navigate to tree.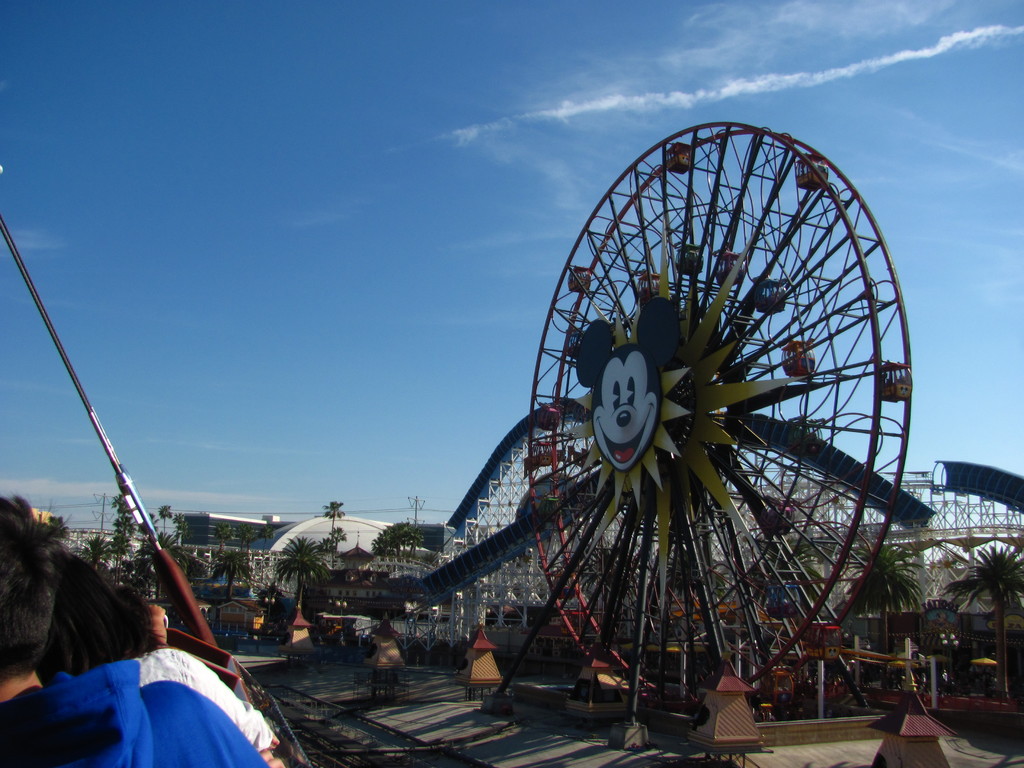
Navigation target: select_region(273, 533, 329, 603).
